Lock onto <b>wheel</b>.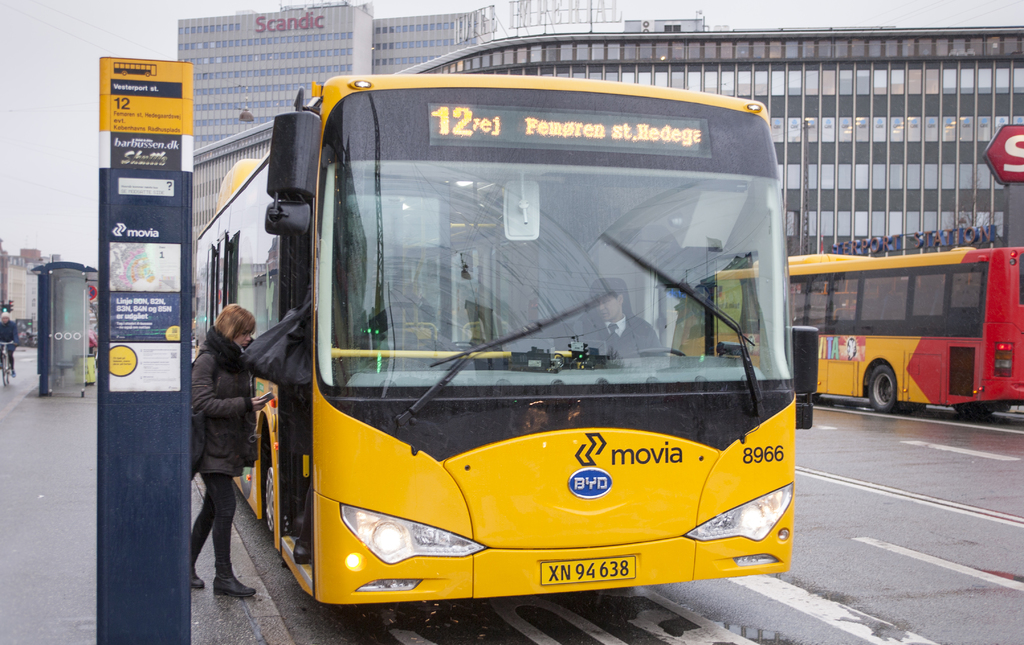
Locked: 617 345 687 357.
